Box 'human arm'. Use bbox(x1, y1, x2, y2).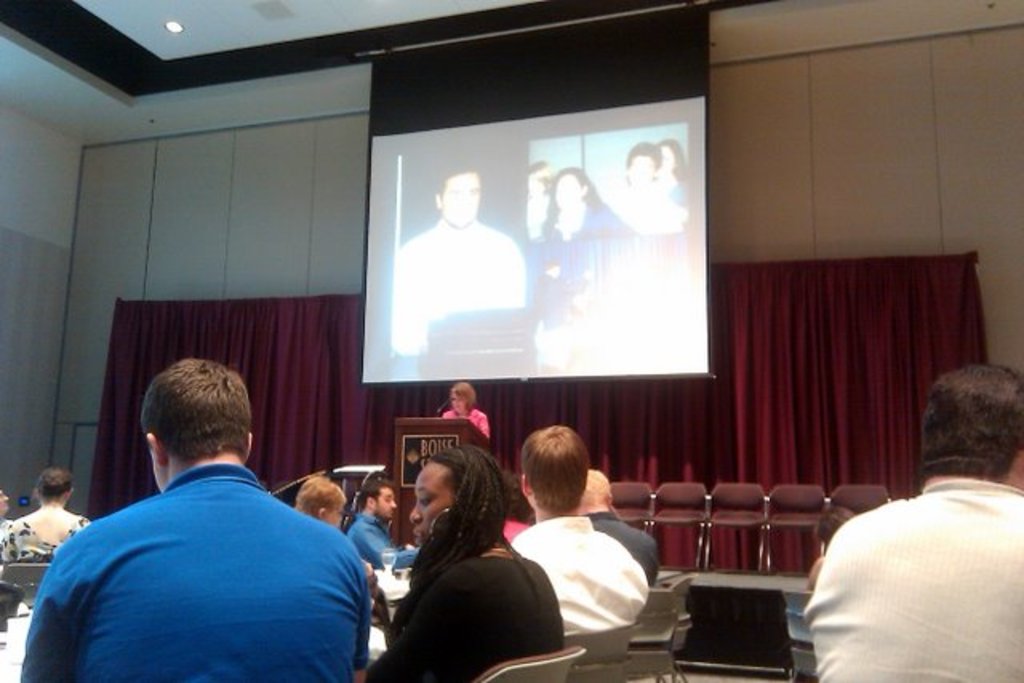
bbox(56, 515, 102, 542).
